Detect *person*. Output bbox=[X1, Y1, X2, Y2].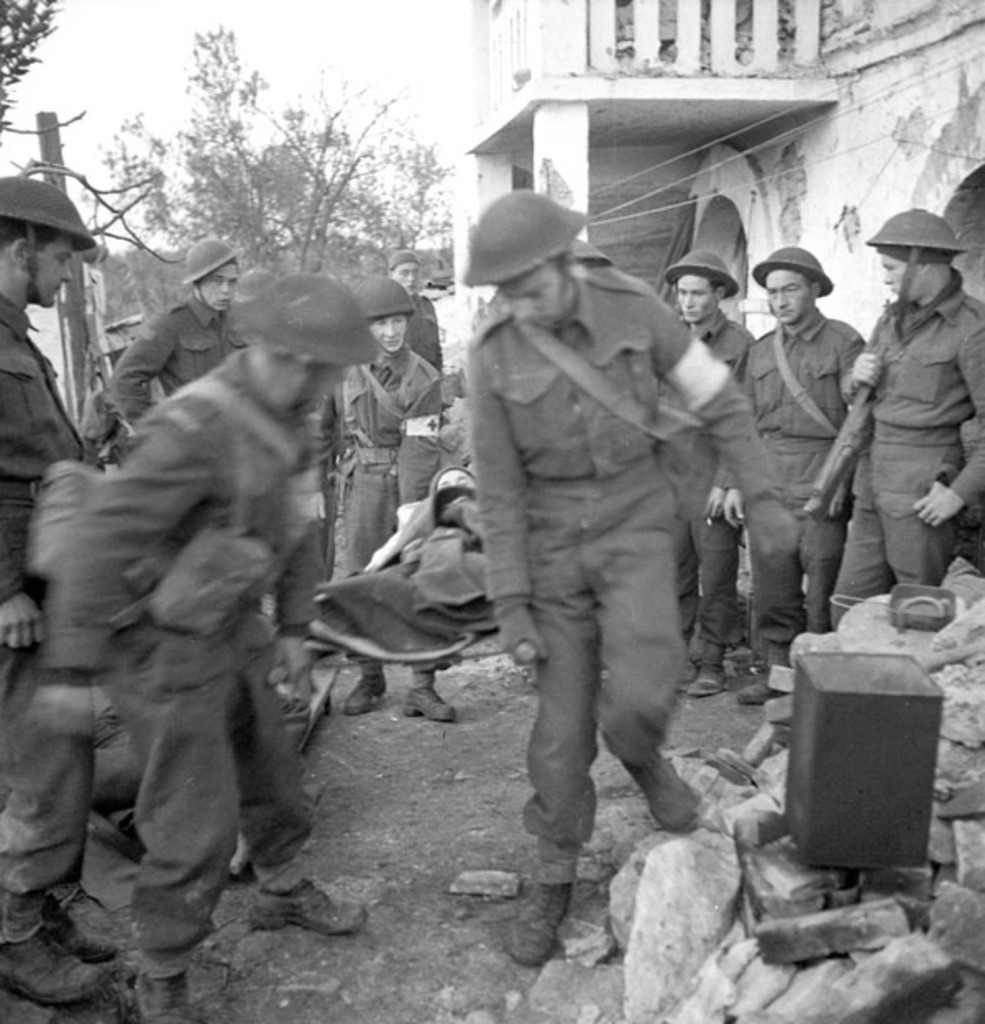
bbox=[0, 182, 115, 1019].
